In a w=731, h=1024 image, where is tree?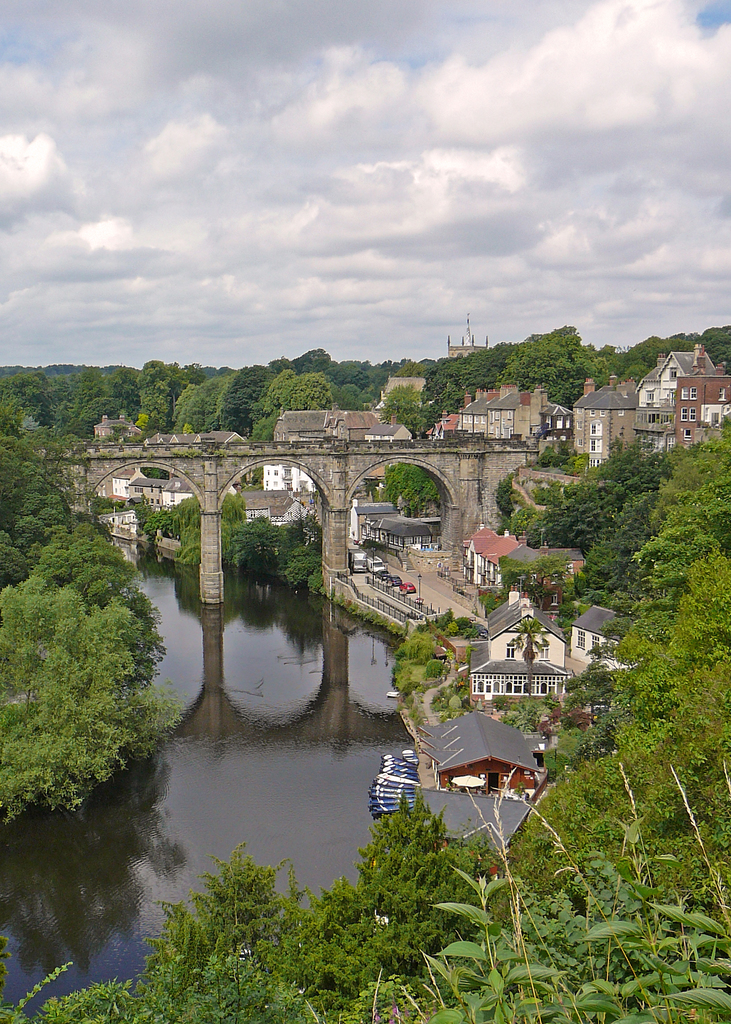
[512,616,547,700].
